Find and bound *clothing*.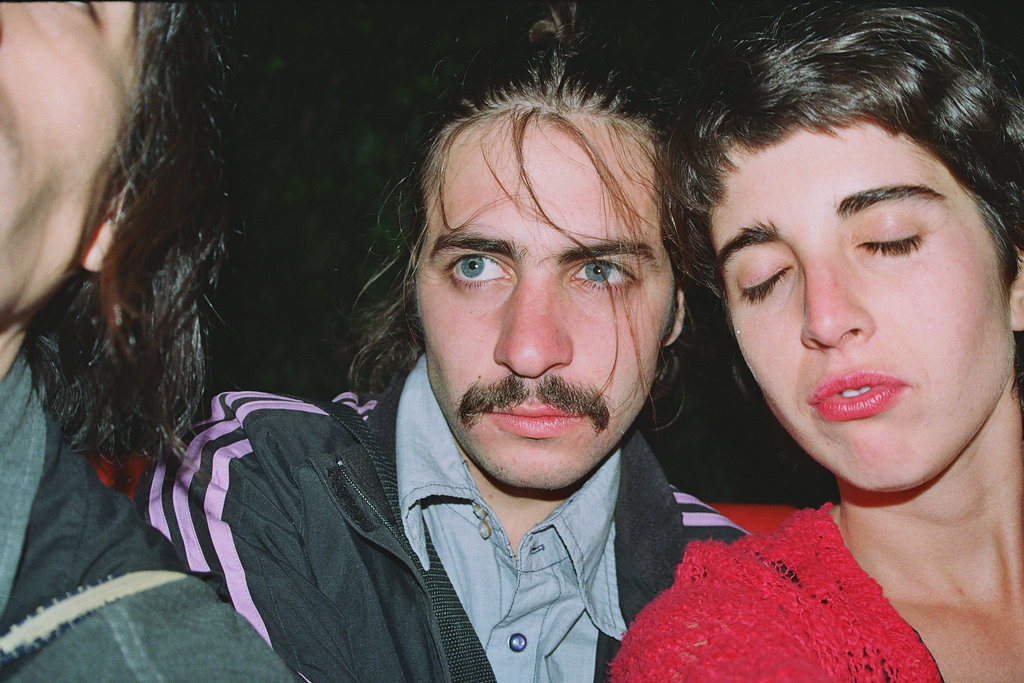
Bound: crop(0, 356, 301, 682).
